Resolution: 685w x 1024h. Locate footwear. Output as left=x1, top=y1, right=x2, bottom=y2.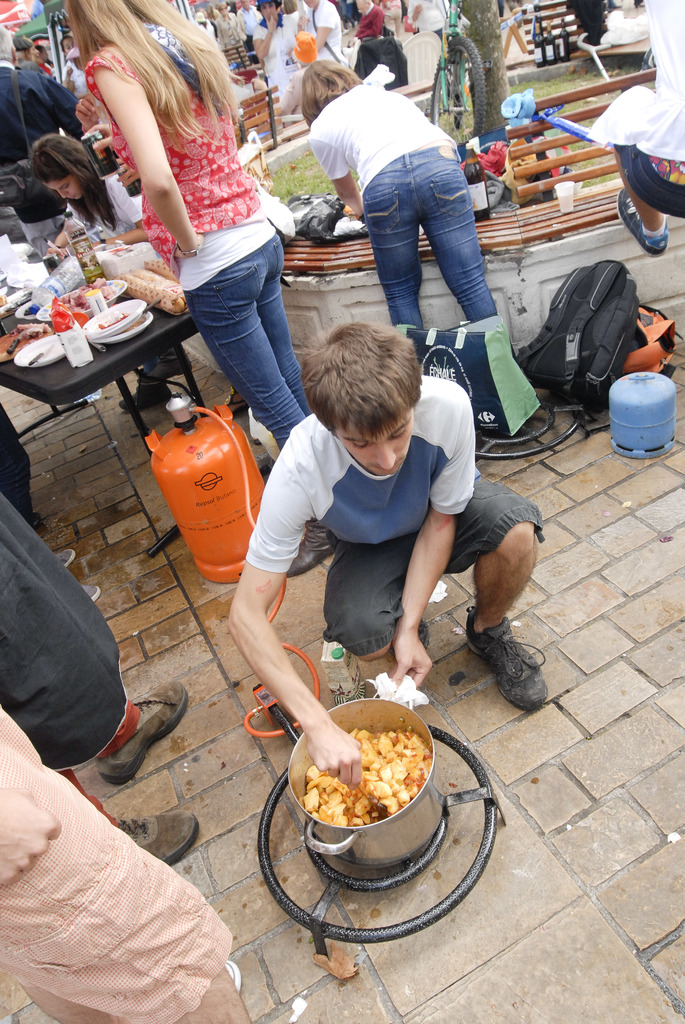
left=617, top=190, right=668, bottom=257.
